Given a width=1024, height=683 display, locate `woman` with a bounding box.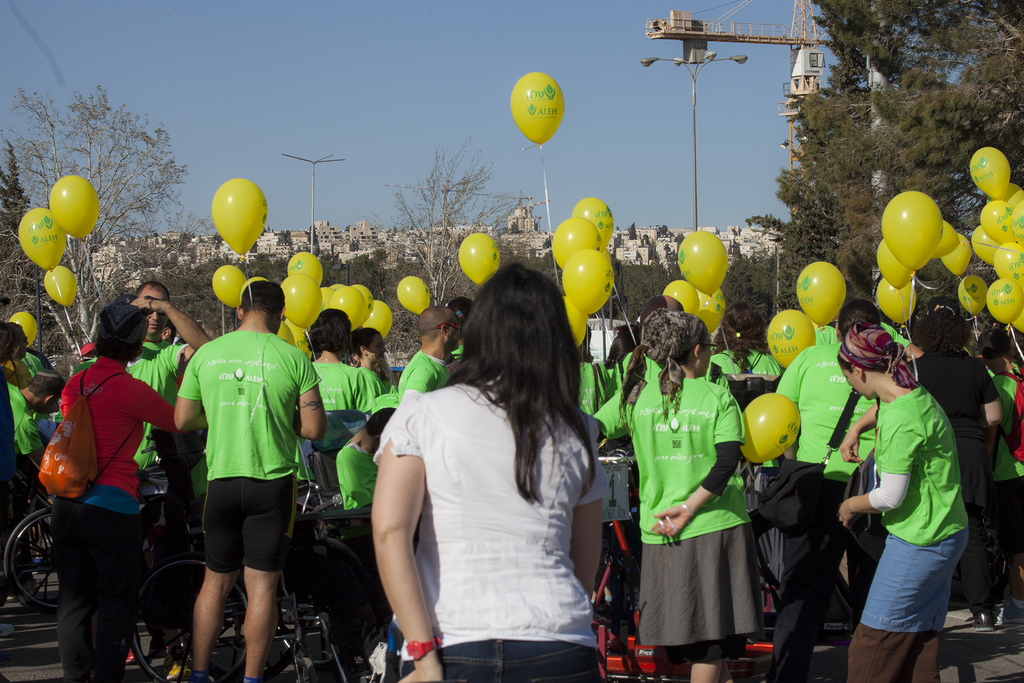
Located: x1=710, y1=306, x2=779, y2=599.
